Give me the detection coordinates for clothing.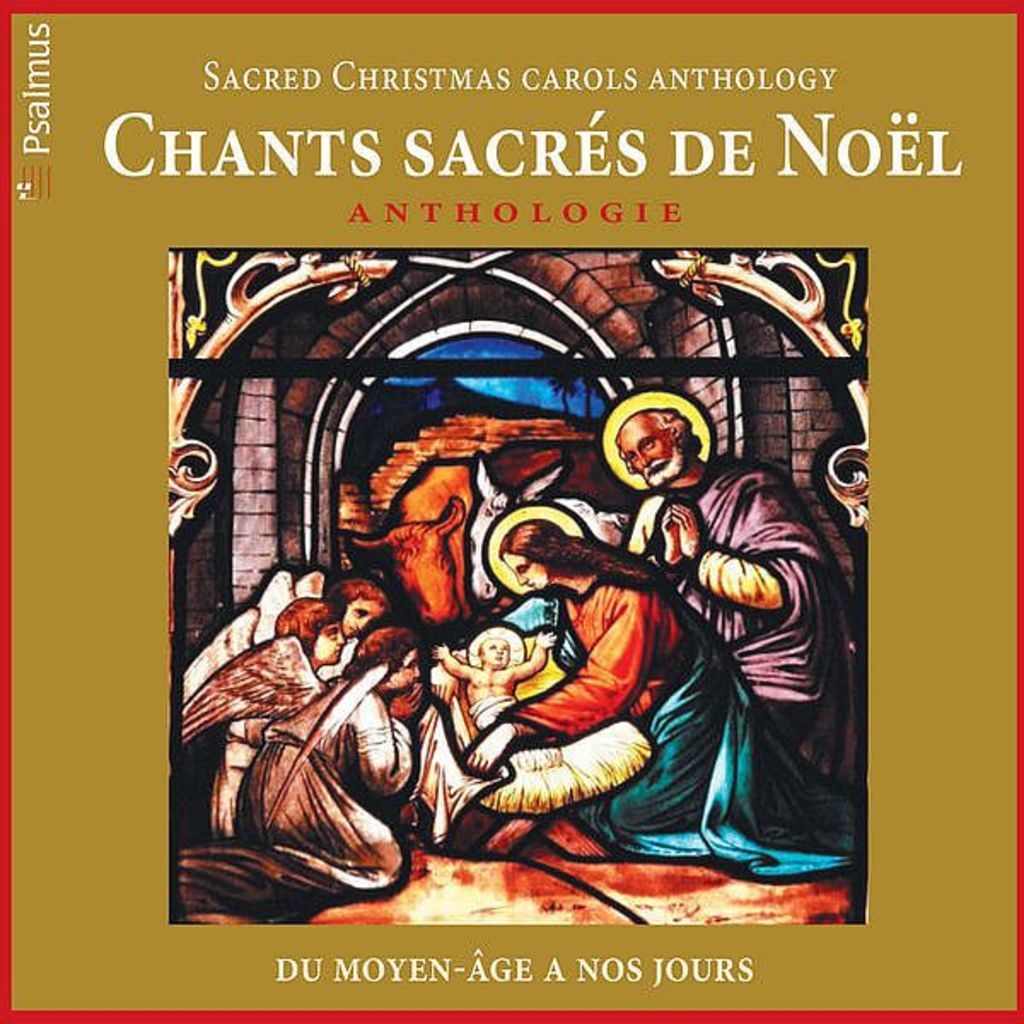
detection(171, 642, 340, 829).
